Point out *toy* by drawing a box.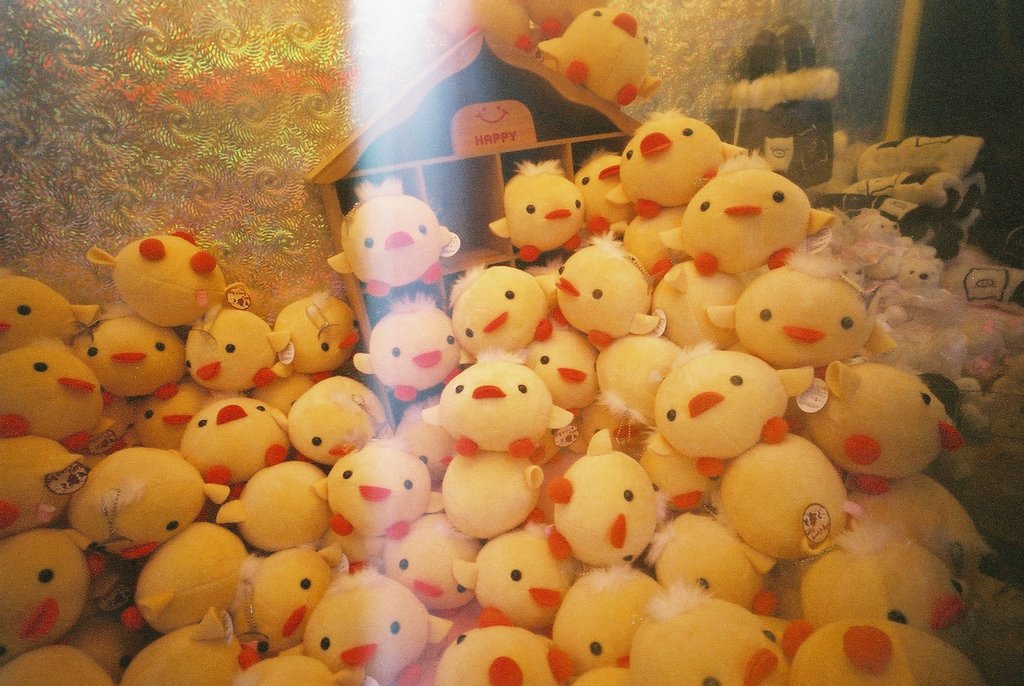
bbox=(292, 370, 381, 465).
